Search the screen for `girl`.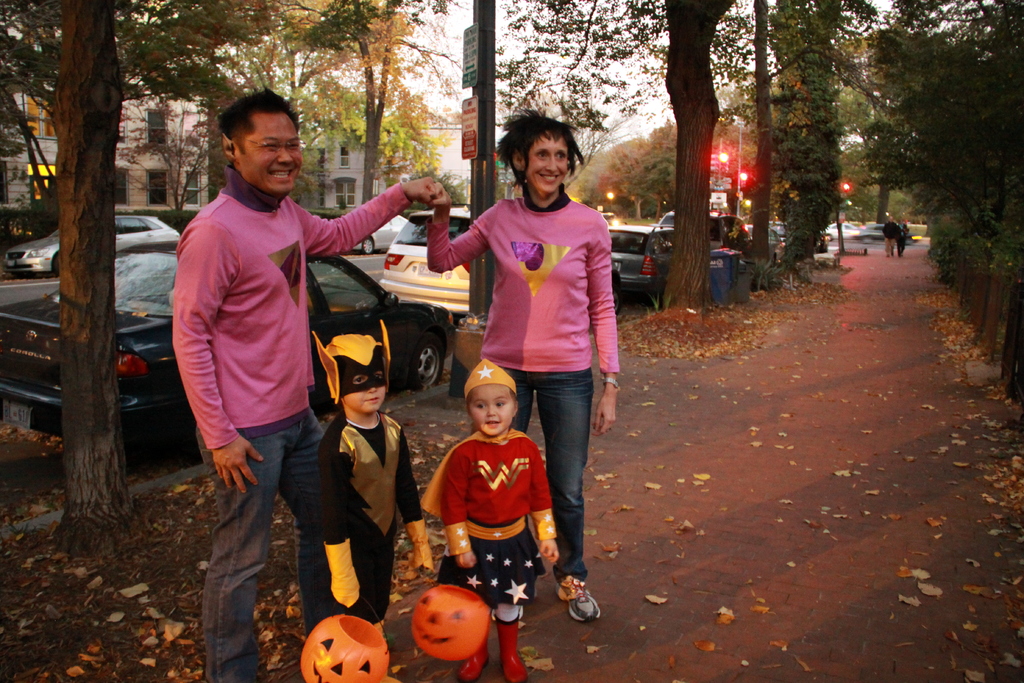
Found at <box>415,353,566,682</box>.
